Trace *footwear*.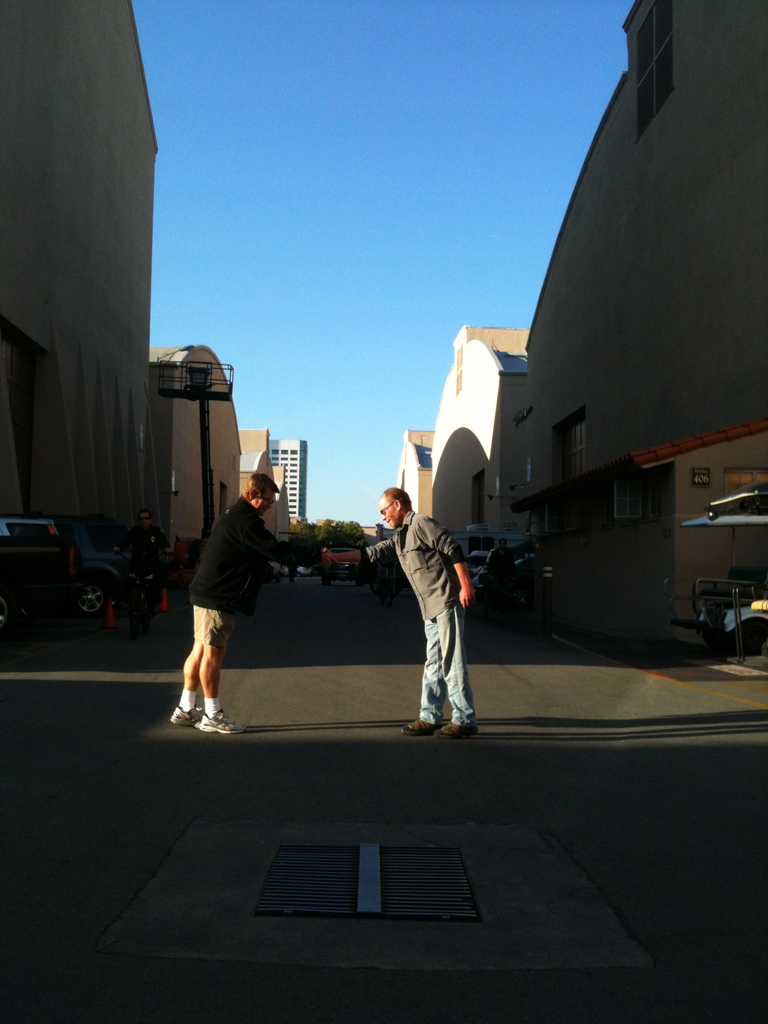
Traced to <box>182,712,238,739</box>.
